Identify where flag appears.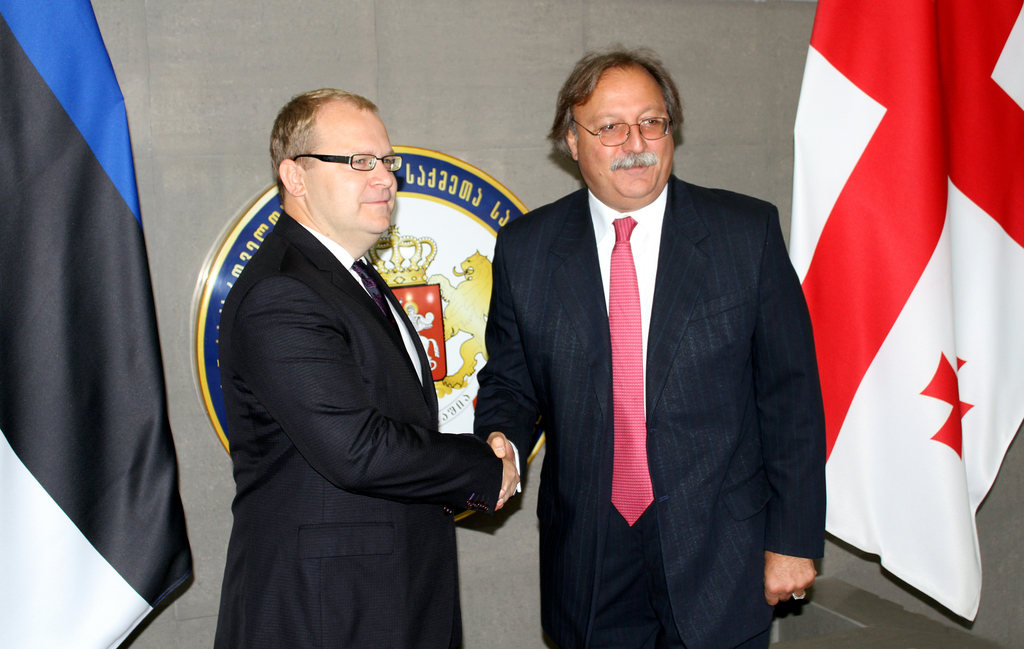
Appears at 0, 0, 197, 648.
